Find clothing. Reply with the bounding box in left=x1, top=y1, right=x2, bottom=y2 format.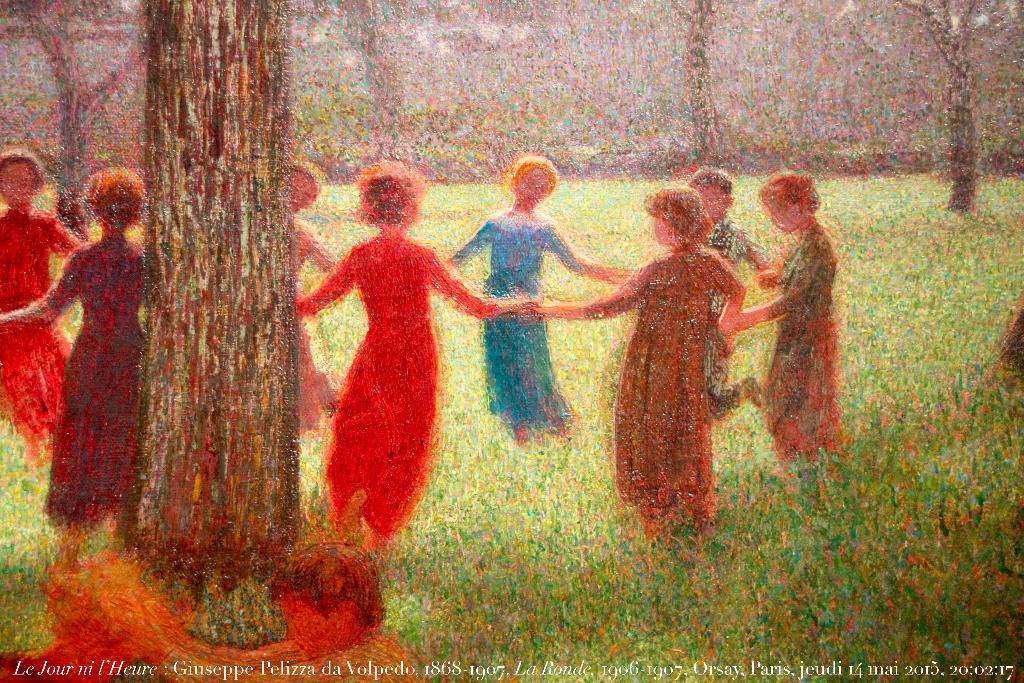
left=305, top=204, right=468, bottom=527.
